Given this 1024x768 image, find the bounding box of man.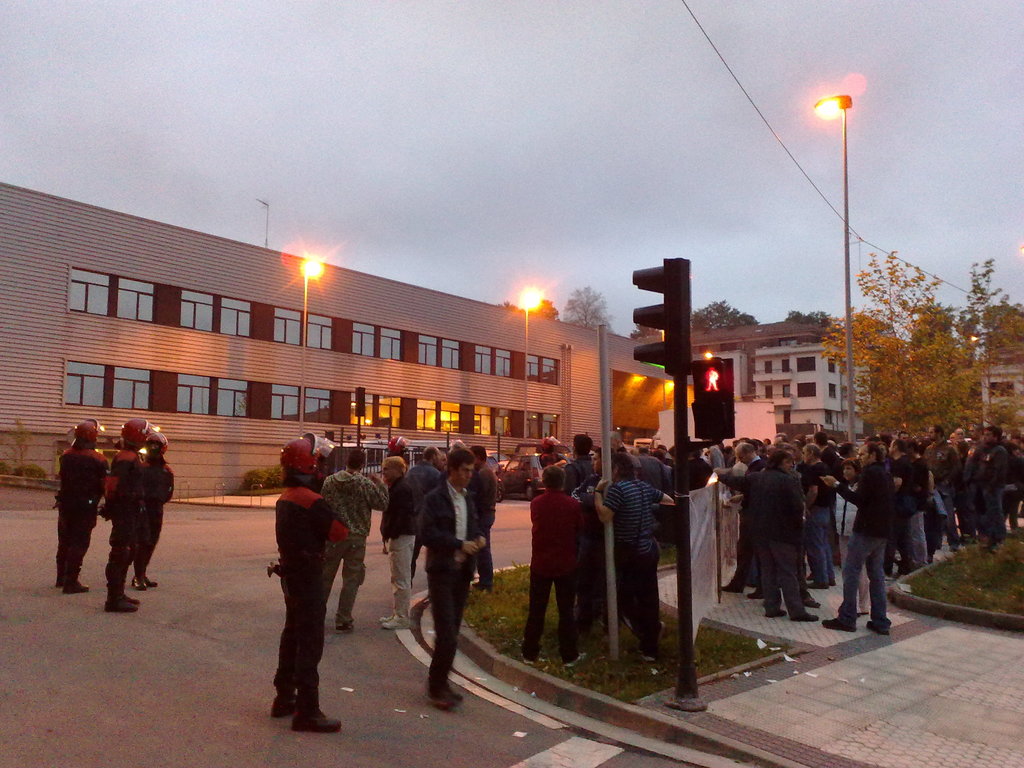
{"x1": 270, "y1": 435, "x2": 348, "y2": 733}.
